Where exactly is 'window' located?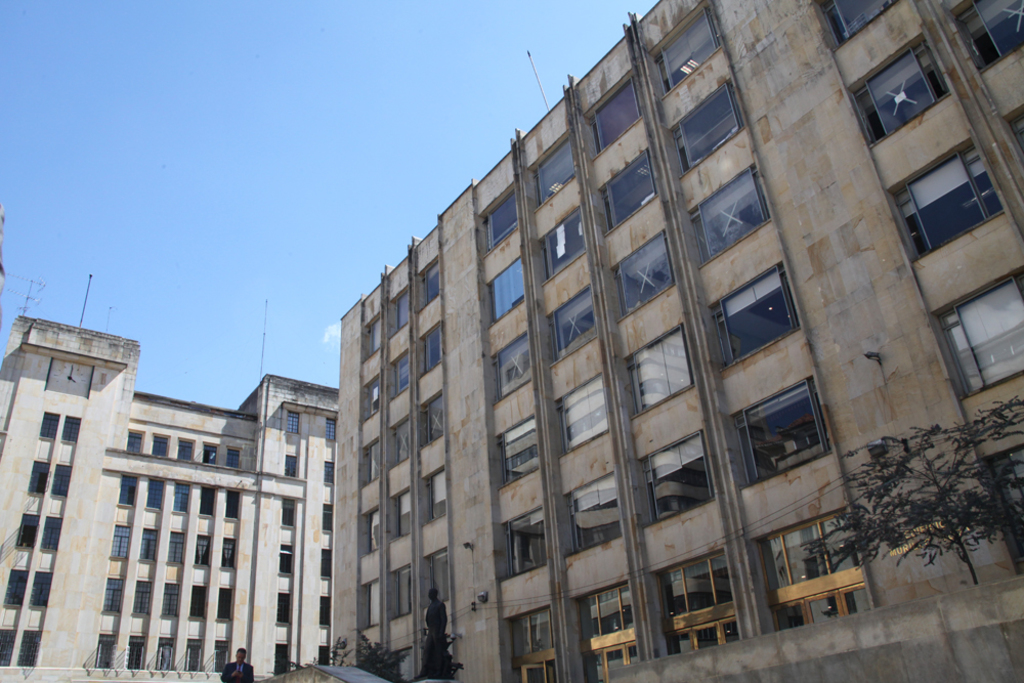
Its bounding box is rect(647, 544, 737, 657).
